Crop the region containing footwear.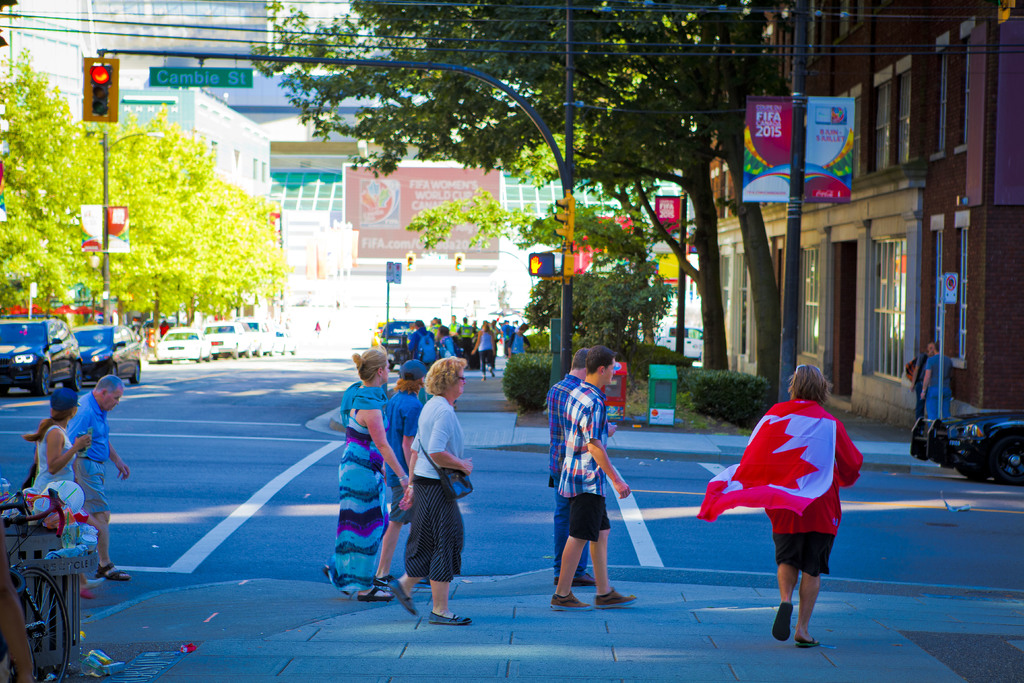
Crop region: l=93, t=562, r=131, b=582.
